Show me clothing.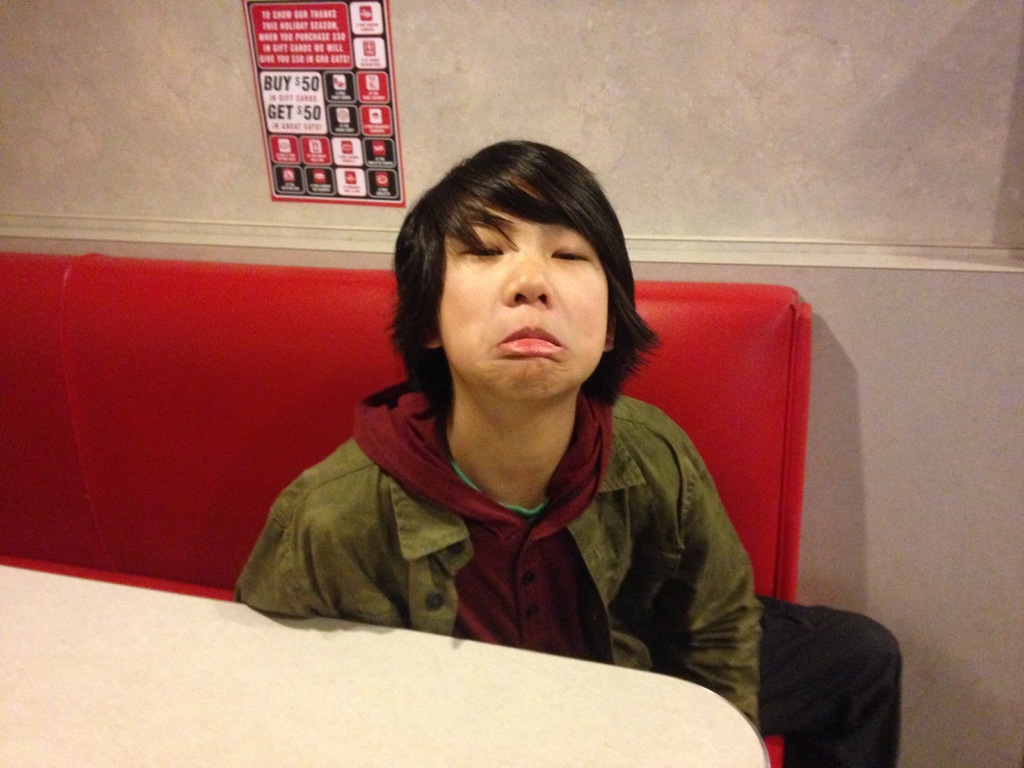
clothing is here: Rect(234, 369, 901, 767).
